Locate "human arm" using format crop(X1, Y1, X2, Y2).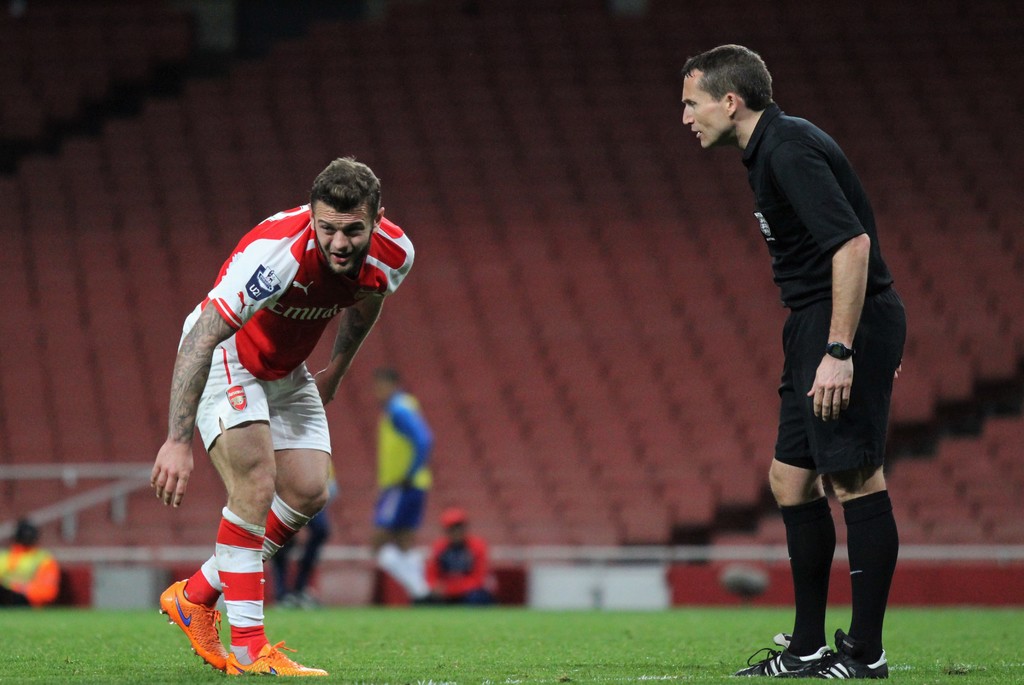
crop(28, 553, 62, 609).
